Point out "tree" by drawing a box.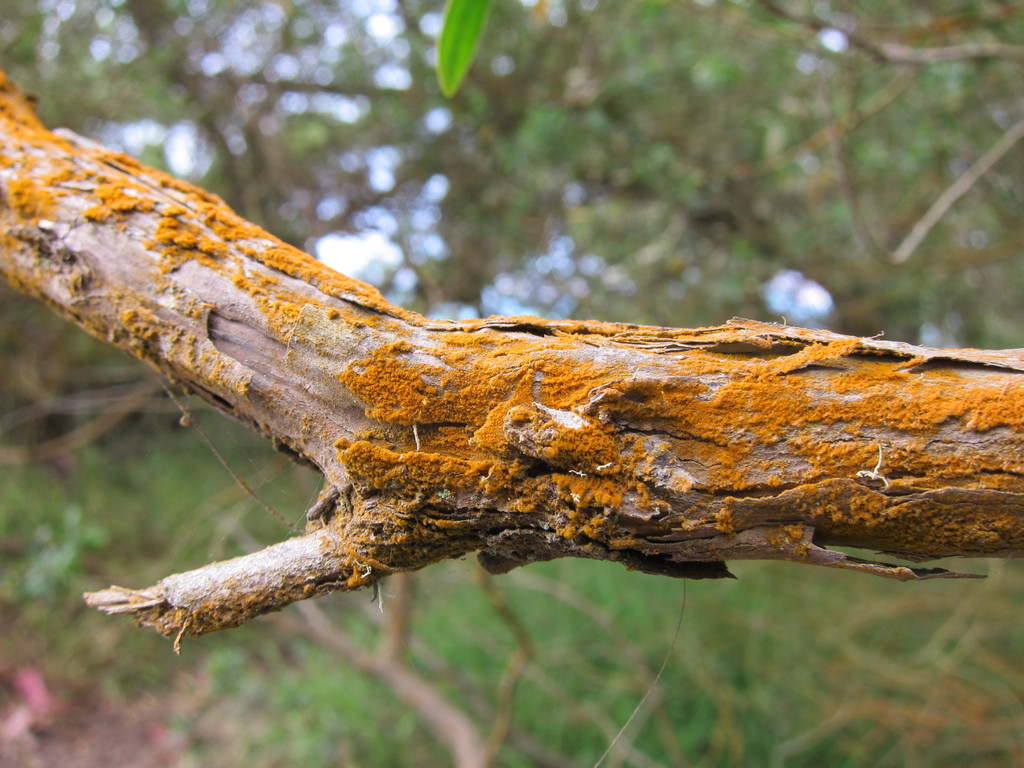
0:0:1023:767.
